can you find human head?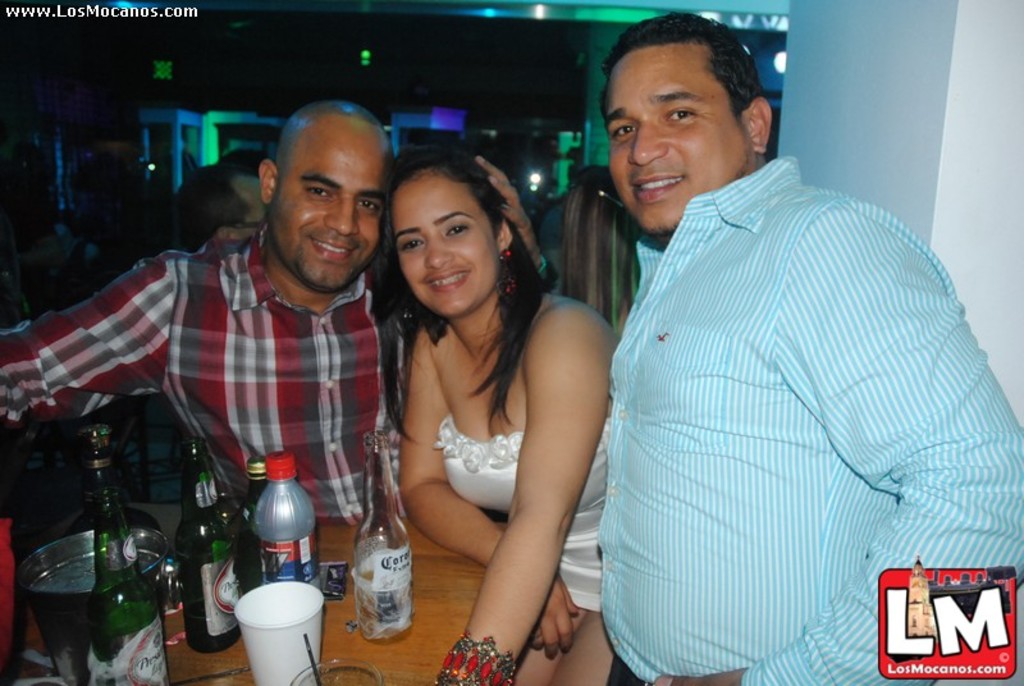
Yes, bounding box: <region>247, 86, 385, 302</region>.
